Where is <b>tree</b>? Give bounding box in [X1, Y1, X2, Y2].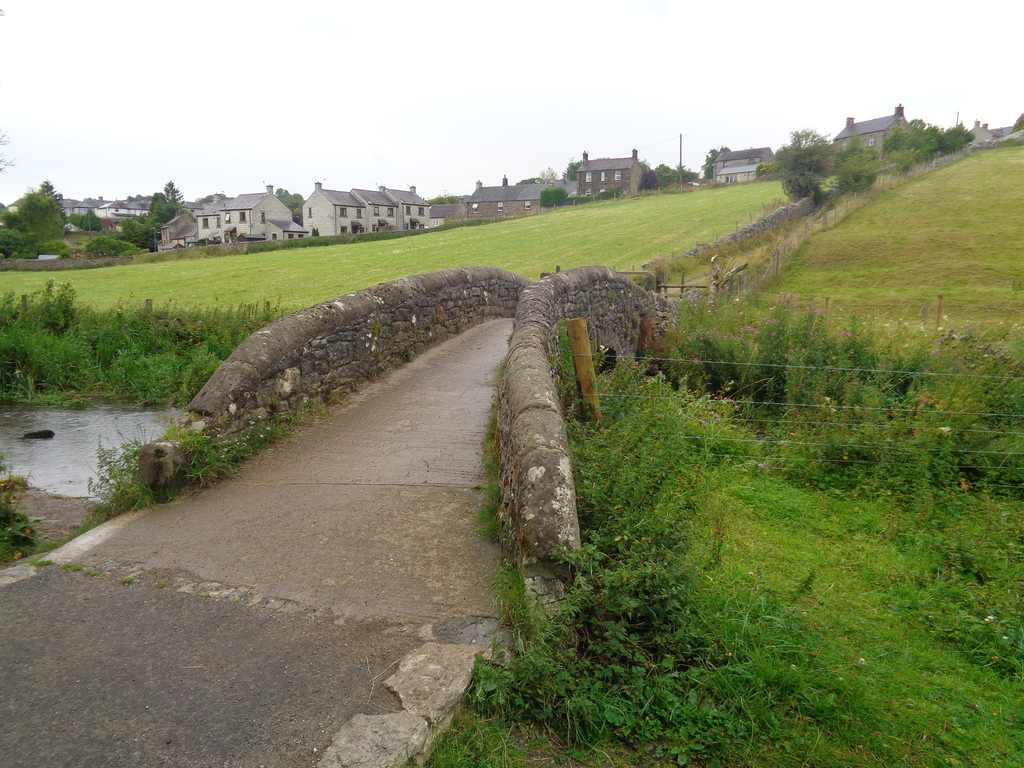
[649, 143, 703, 192].
